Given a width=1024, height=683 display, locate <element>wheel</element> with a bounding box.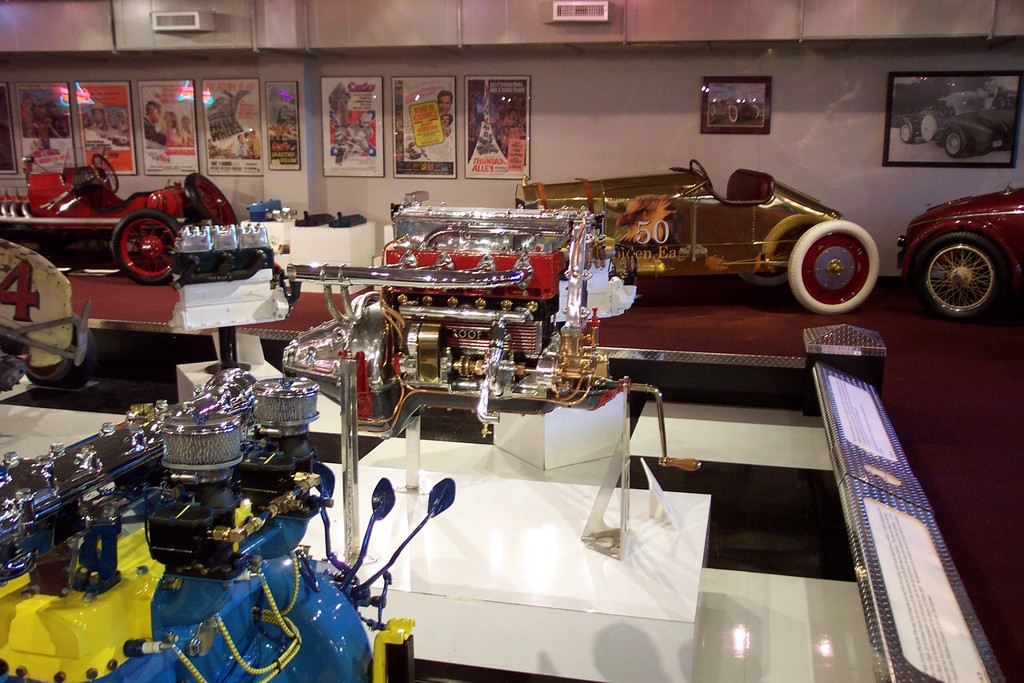
Located: region(899, 122, 915, 142).
